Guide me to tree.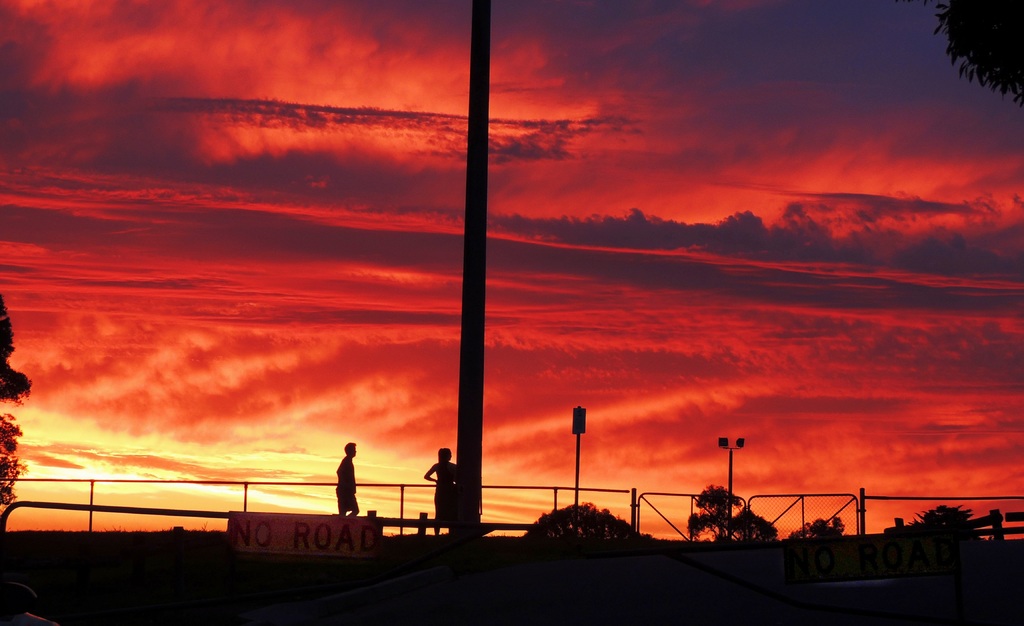
Guidance: locate(731, 507, 777, 541).
